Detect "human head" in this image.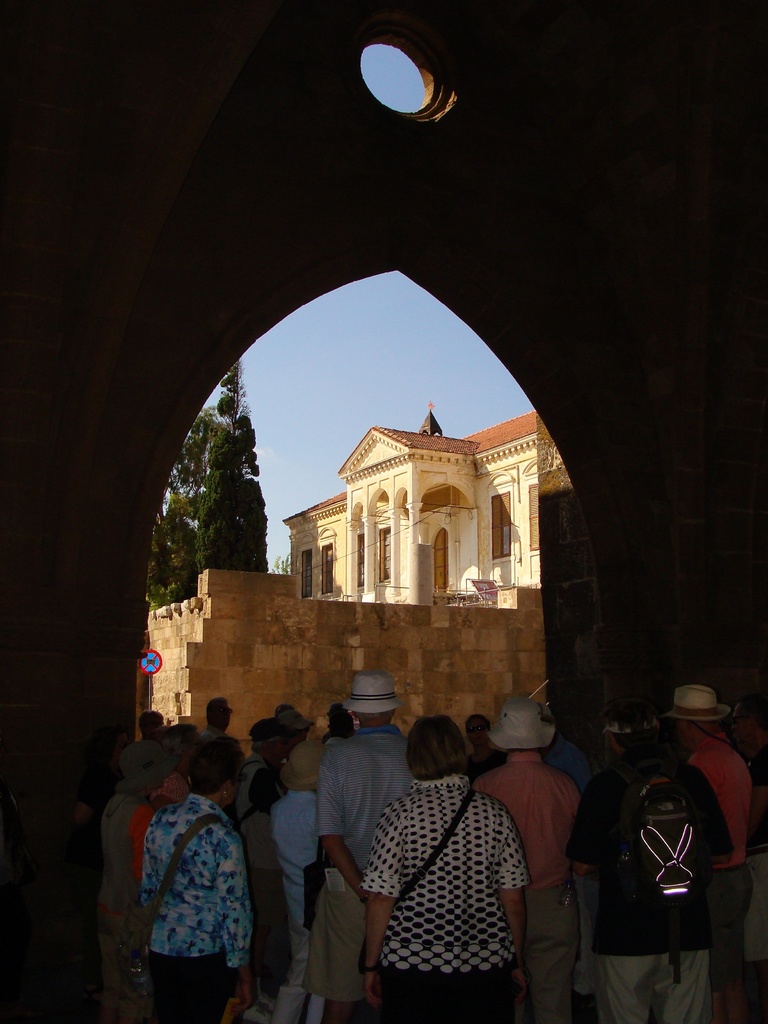
Detection: x1=352 y1=670 x2=396 y2=726.
